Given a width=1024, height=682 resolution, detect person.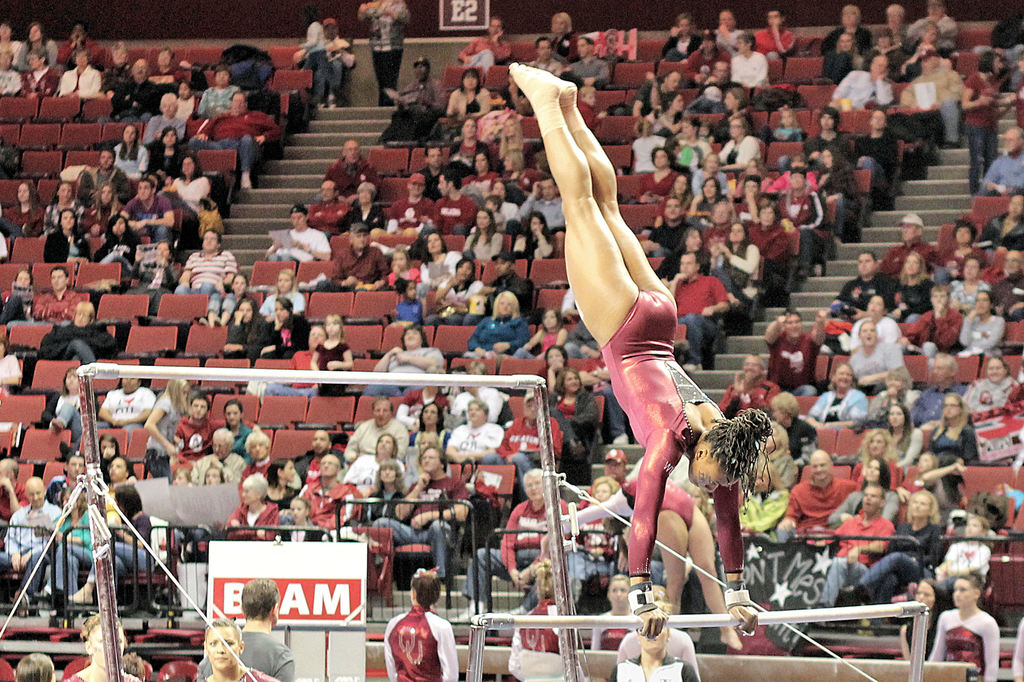
bbox=[509, 566, 594, 681].
